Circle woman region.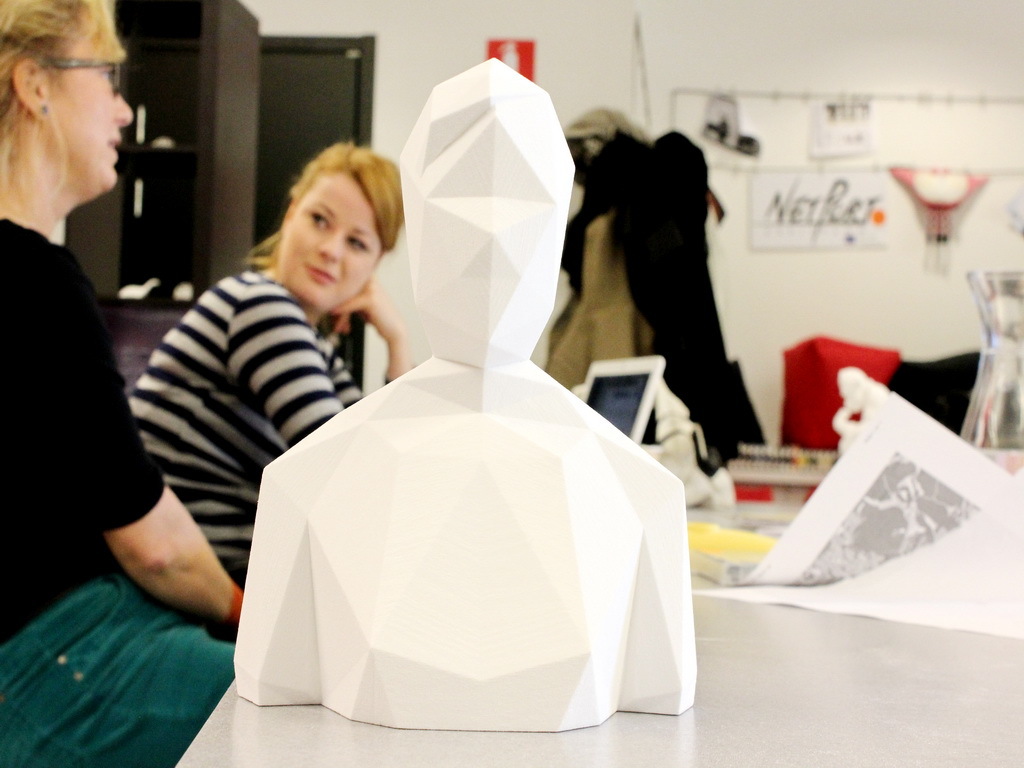
Region: {"x1": 0, "y1": 0, "x2": 241, "y2": 767}.
